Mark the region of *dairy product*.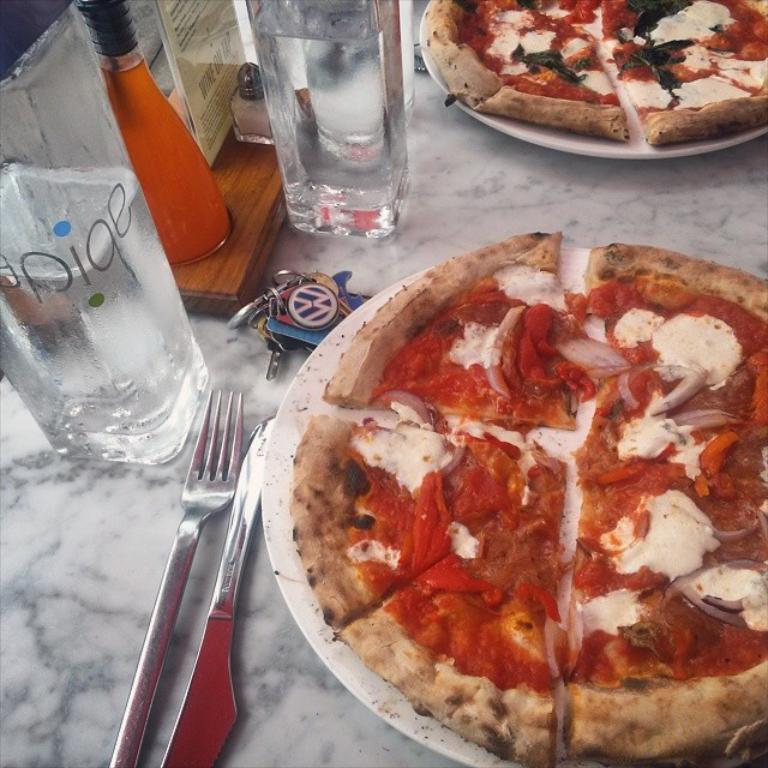
Region: bbox=[499, 256, 596, 322].
